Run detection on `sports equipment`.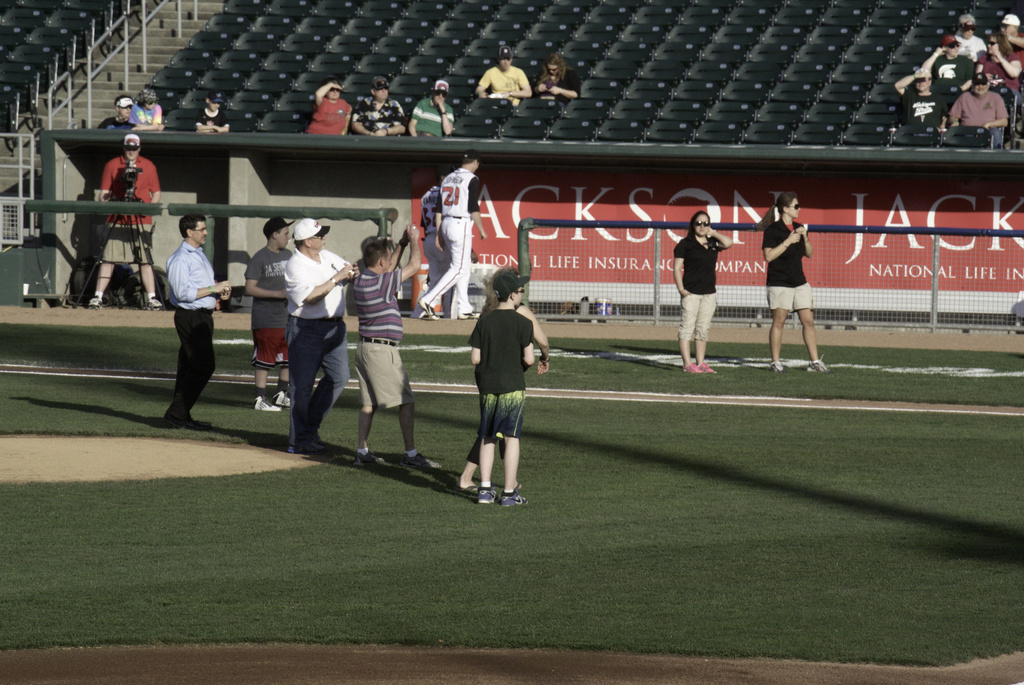
Result: <box>499,487,529,508</box>.
